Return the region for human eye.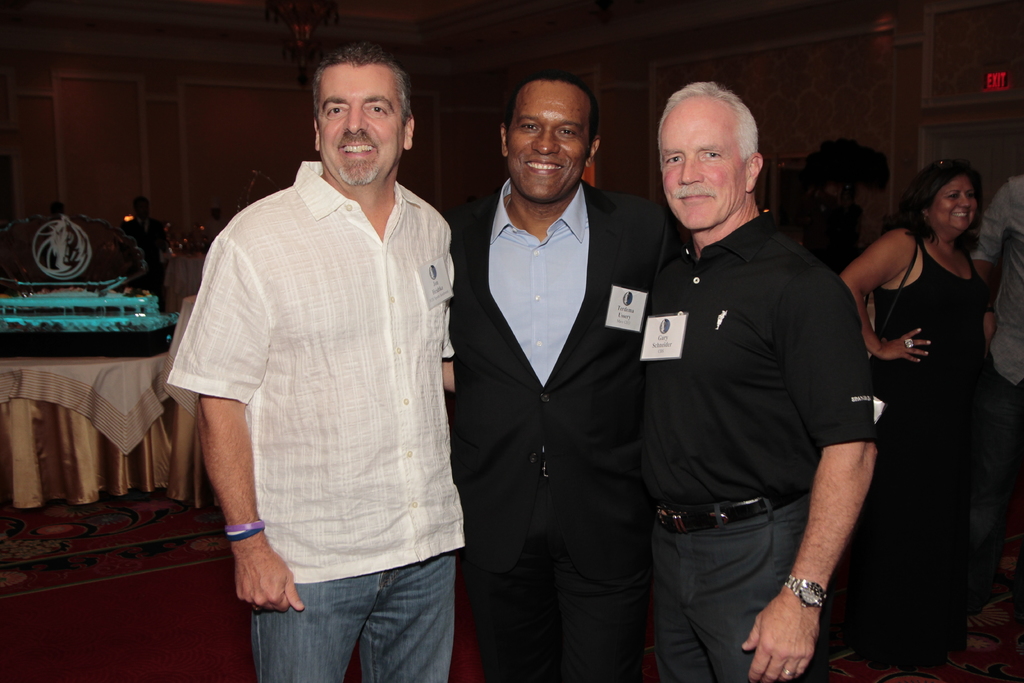
l=557, t=124, r=575, b=141.
